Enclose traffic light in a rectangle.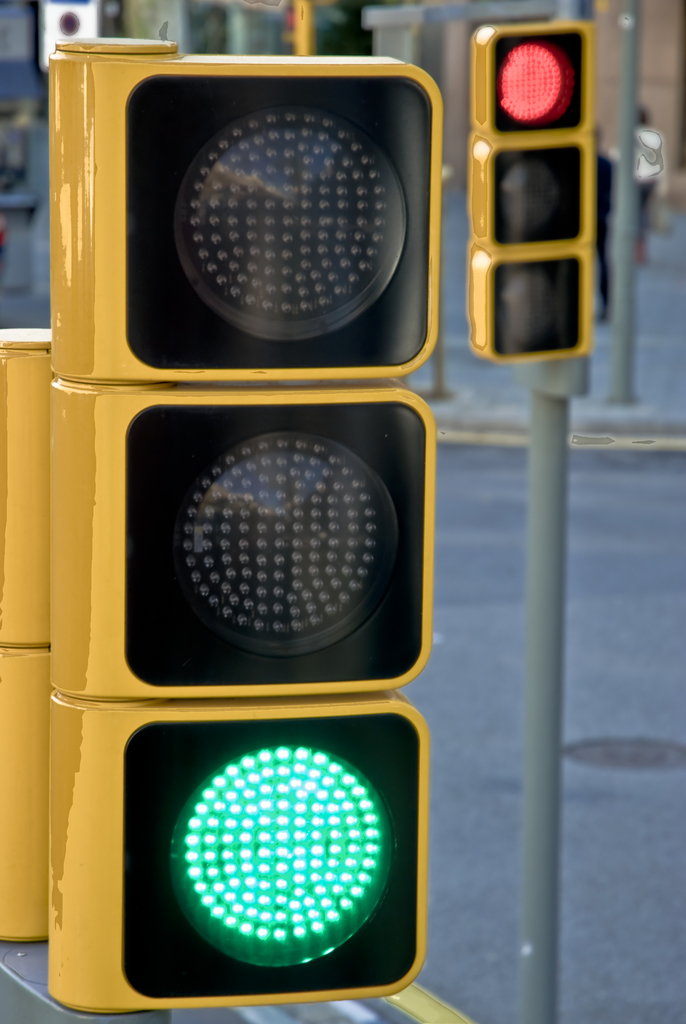
469/18/593/363.
